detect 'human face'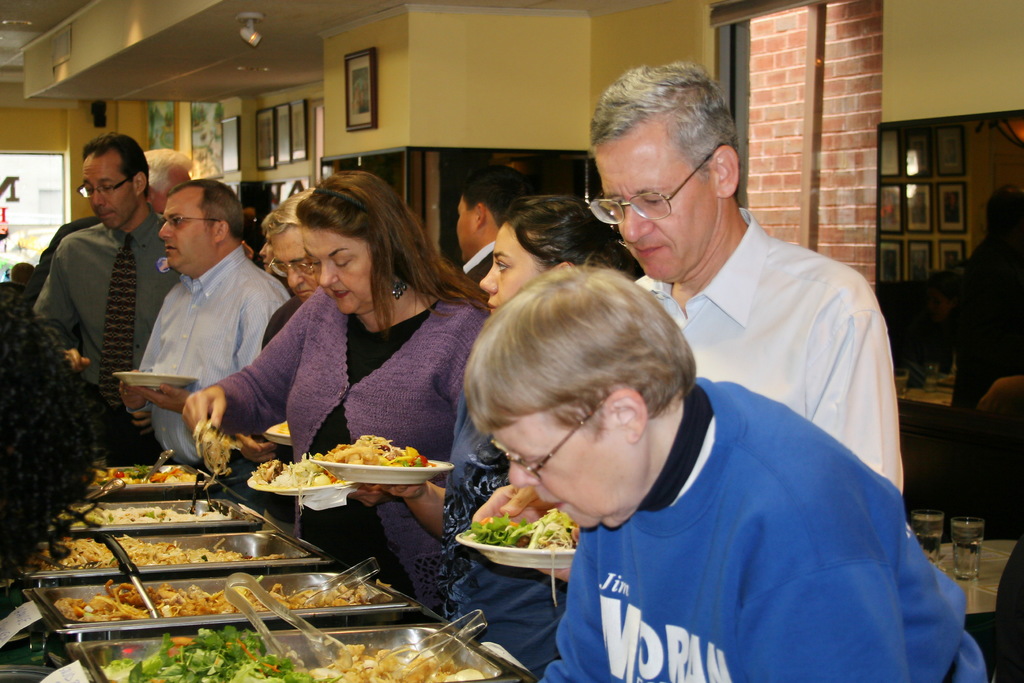
<box>157,186,212,268</box>
